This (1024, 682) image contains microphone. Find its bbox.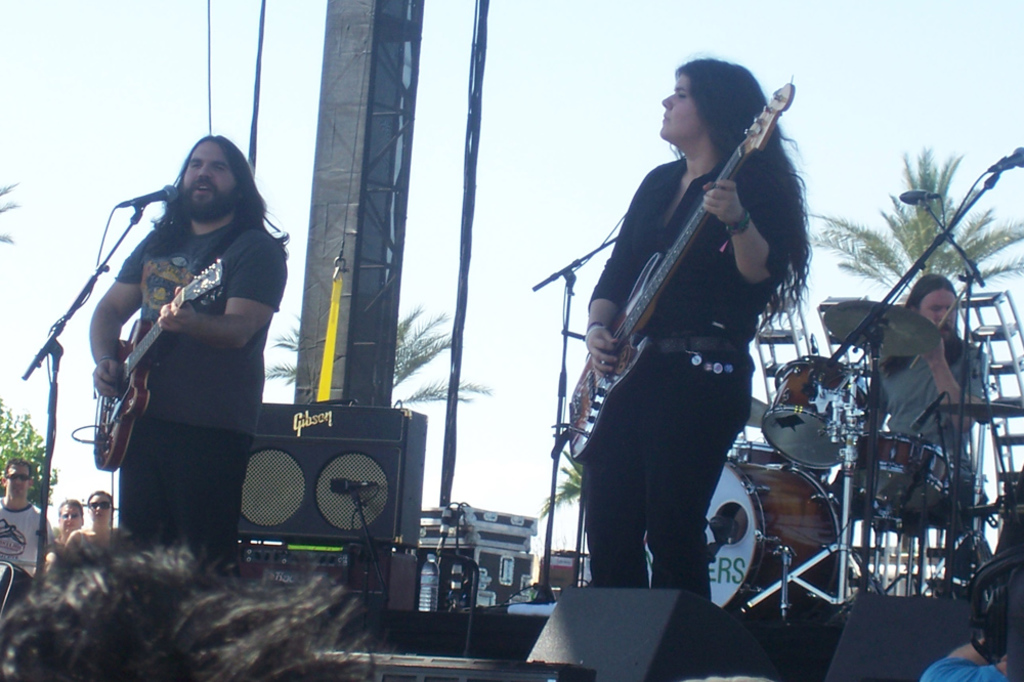
[x1=131, y1=180, x2=177, y2=202].
